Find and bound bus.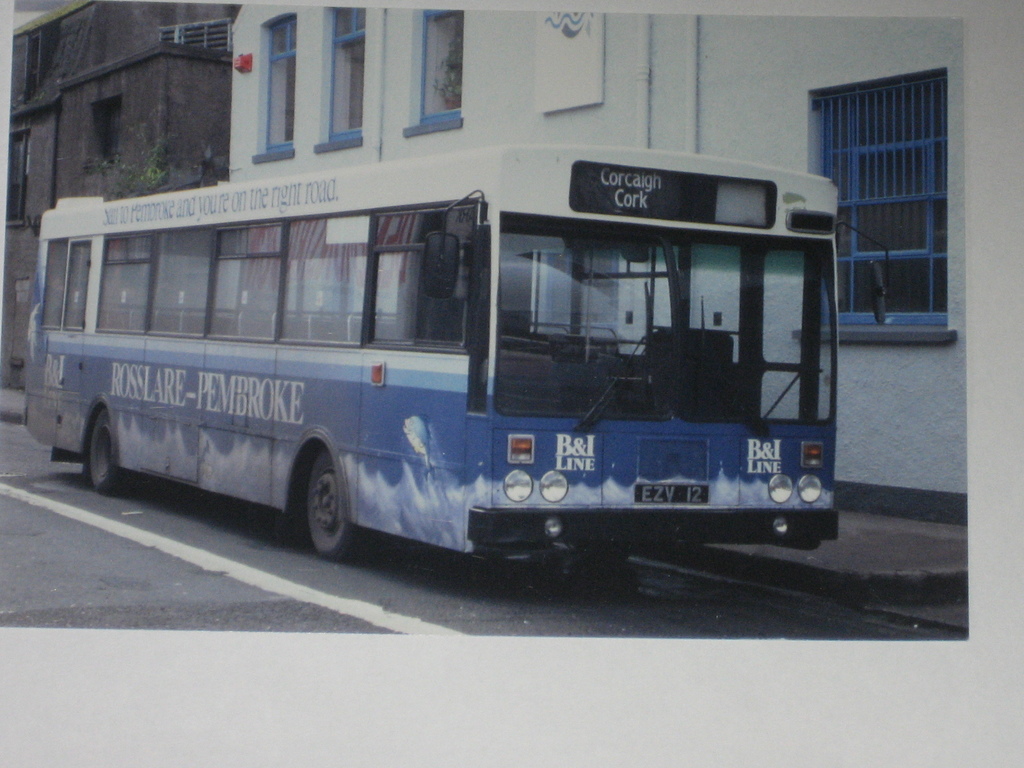
Bound: BBox(31, 155, 866, 584).
